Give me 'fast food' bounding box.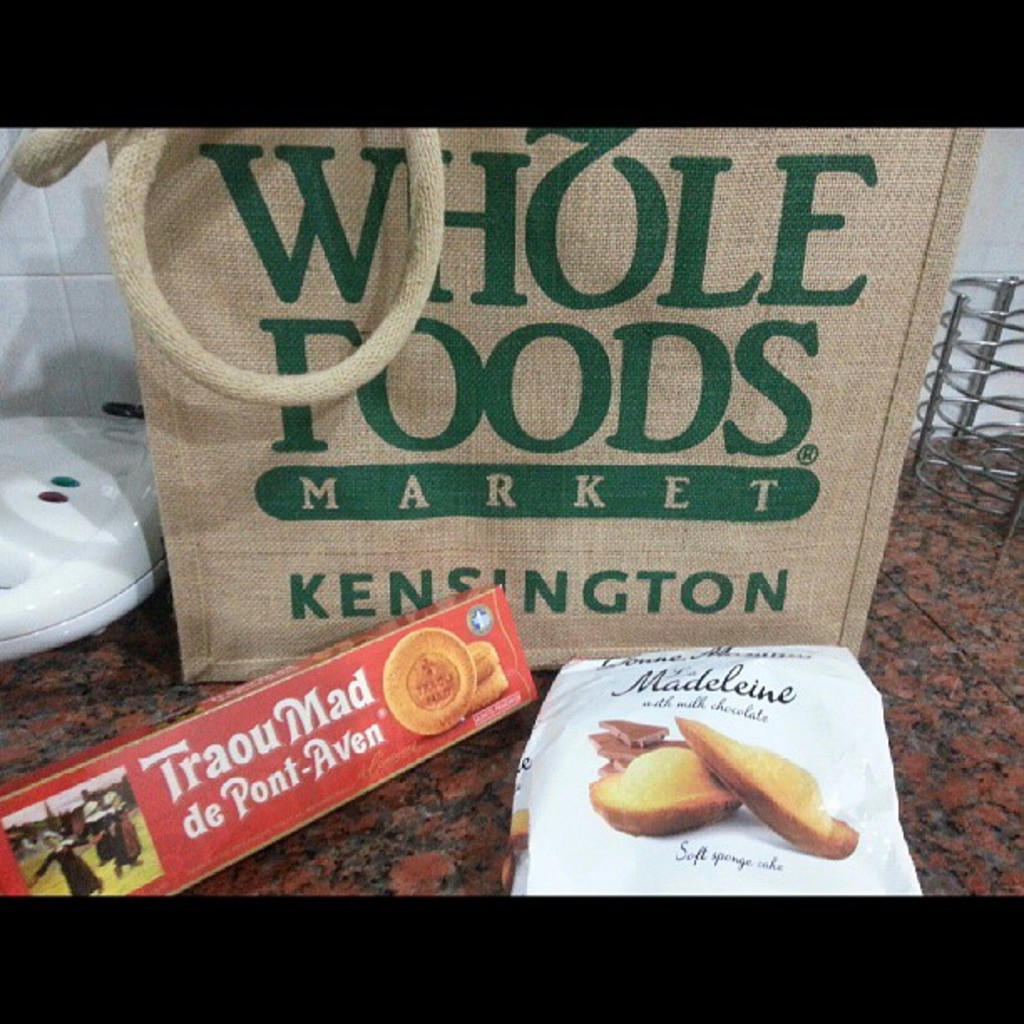
589:668:832:865.
